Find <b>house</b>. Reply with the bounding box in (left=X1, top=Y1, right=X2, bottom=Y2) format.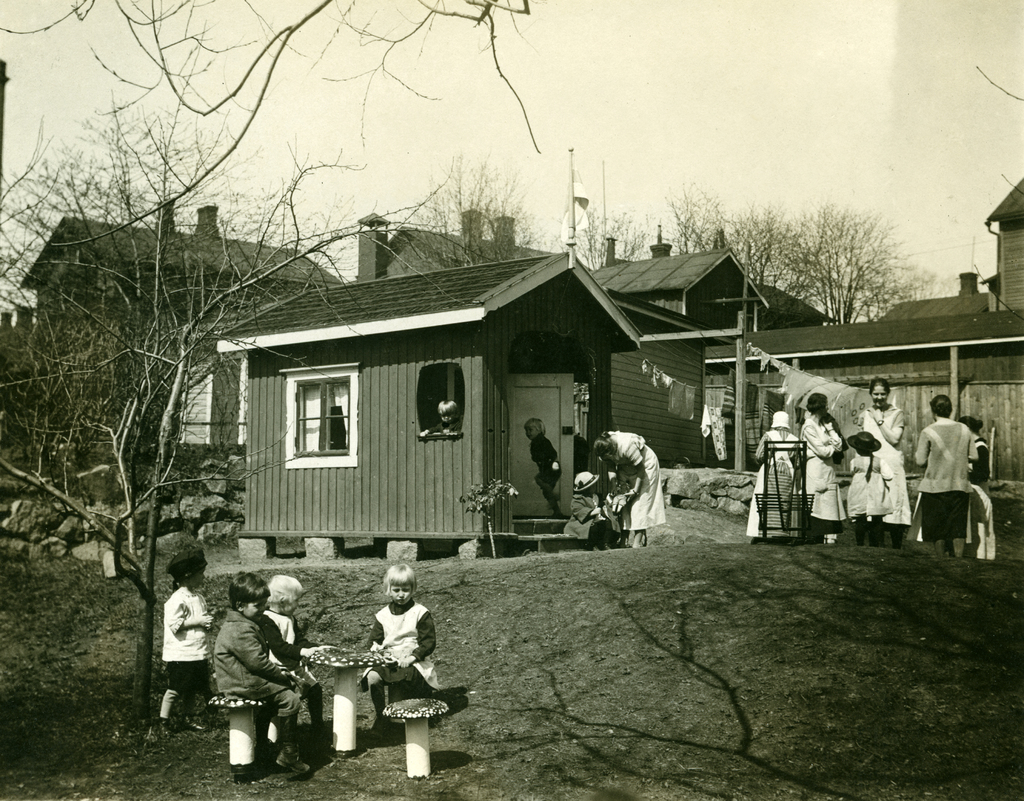
(left=591, top=214, right=773, bottom=335).
